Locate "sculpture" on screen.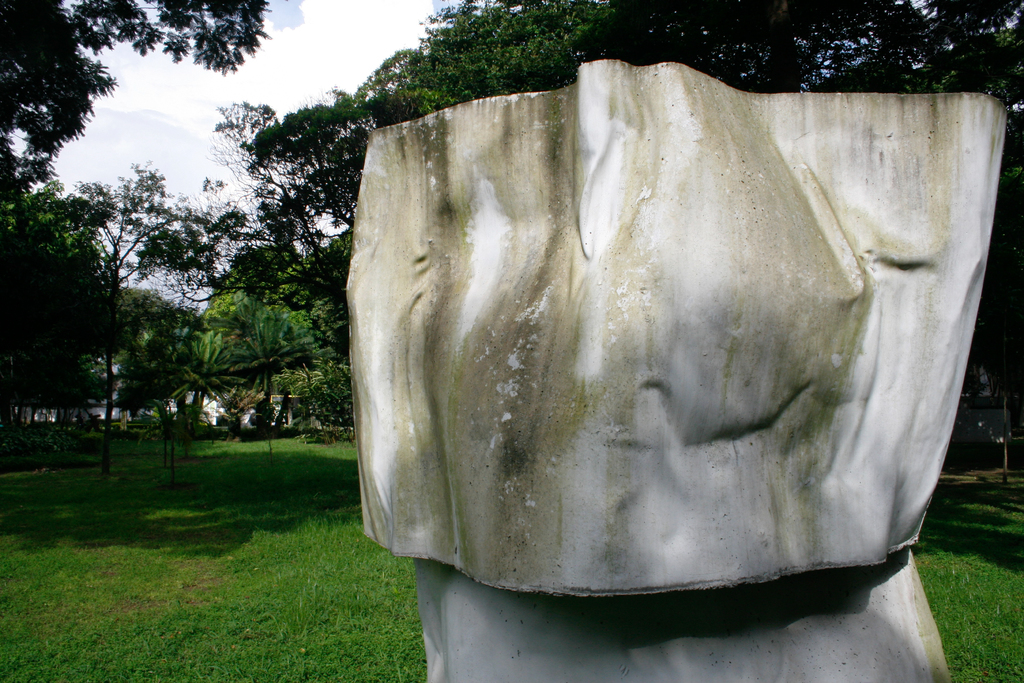
On screen at 344/57/1008/682.
